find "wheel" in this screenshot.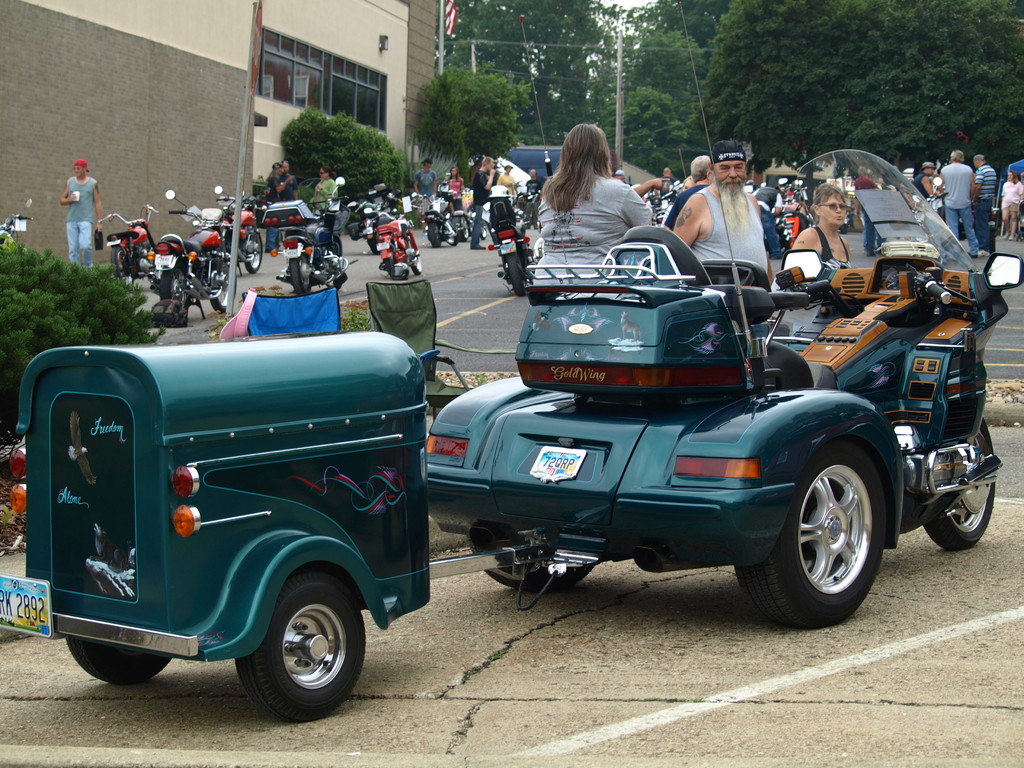
The bounding box for "wheel" is (left=213, top=264, right=237, bottom=313).
